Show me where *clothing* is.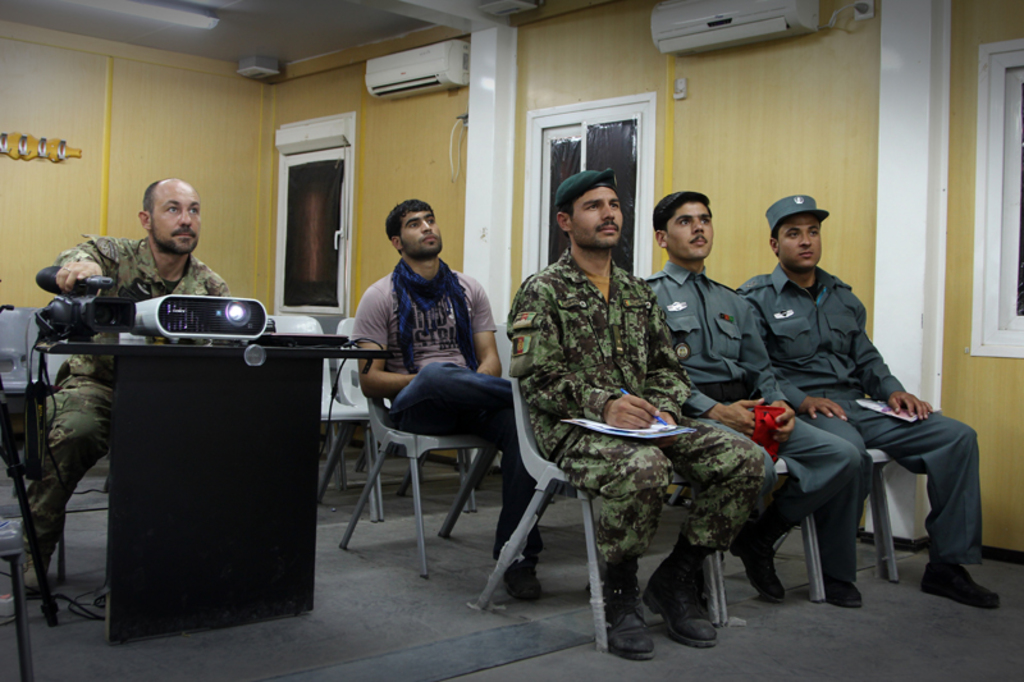
*clothing* is at bbox=[639, 260, 855, 504].
